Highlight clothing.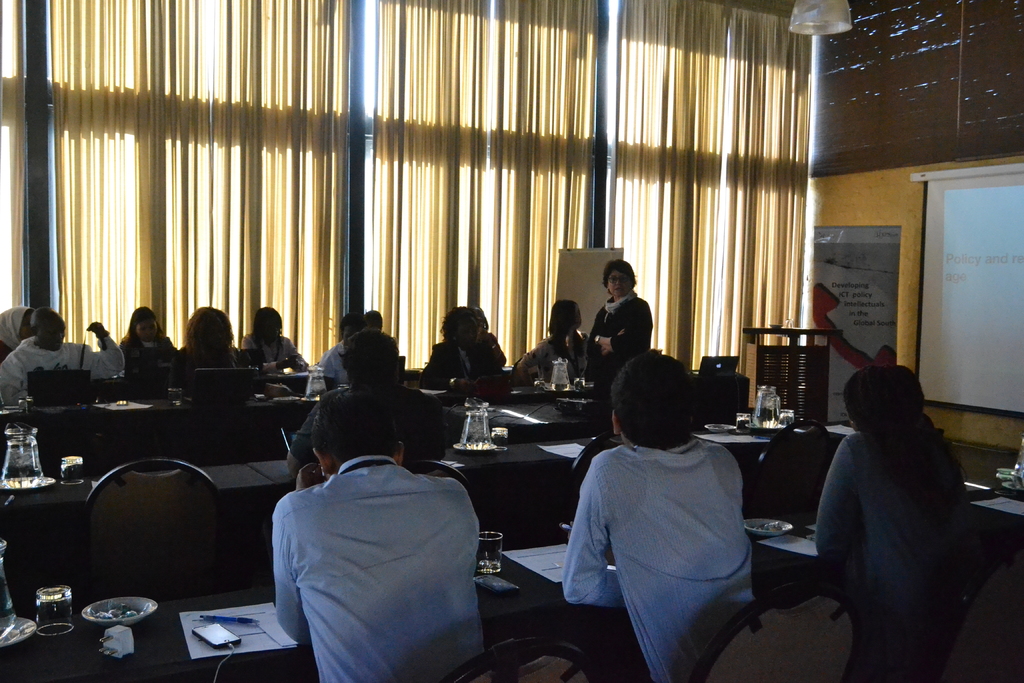
Highlighted region: crop(324, 344, 355, 390).
